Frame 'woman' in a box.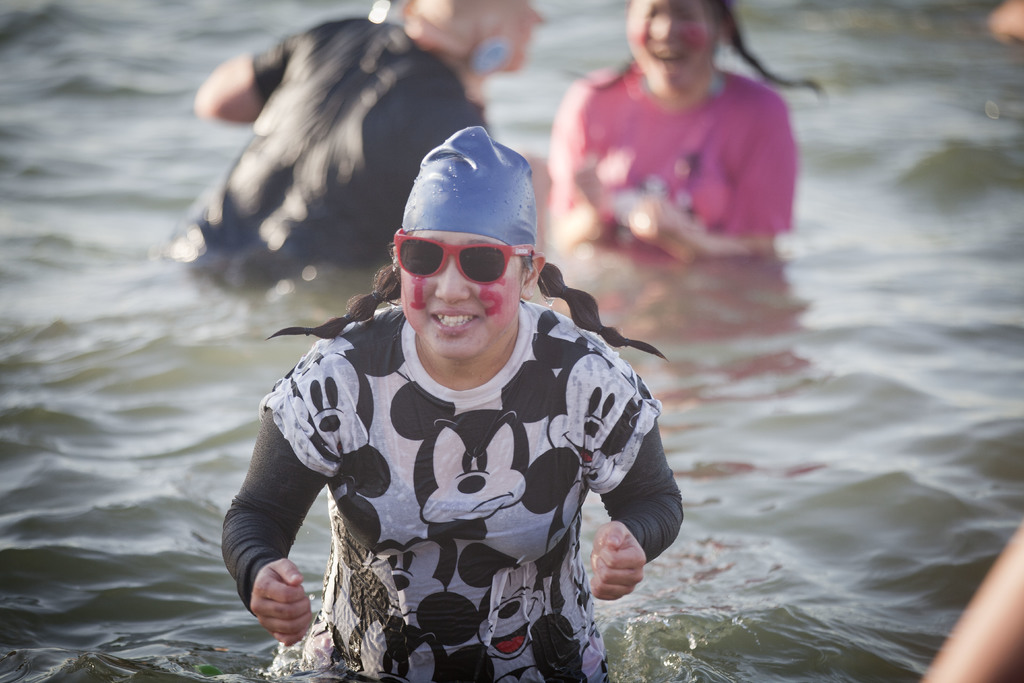
[551,0,823,263].
